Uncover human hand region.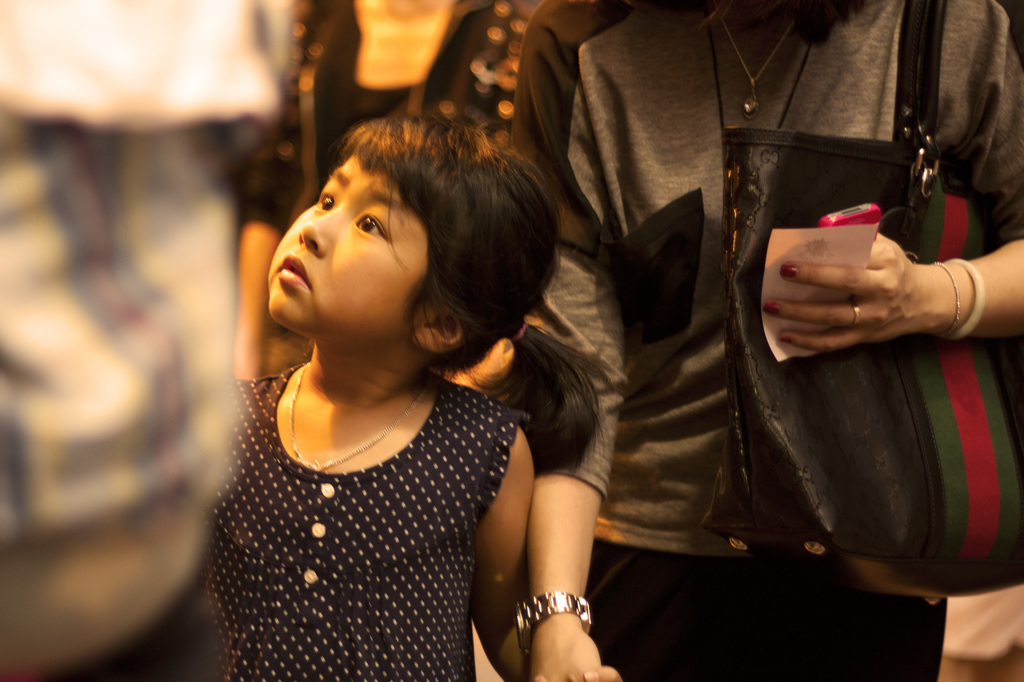
Uncovered: detection(529, 621, 604, 681).
